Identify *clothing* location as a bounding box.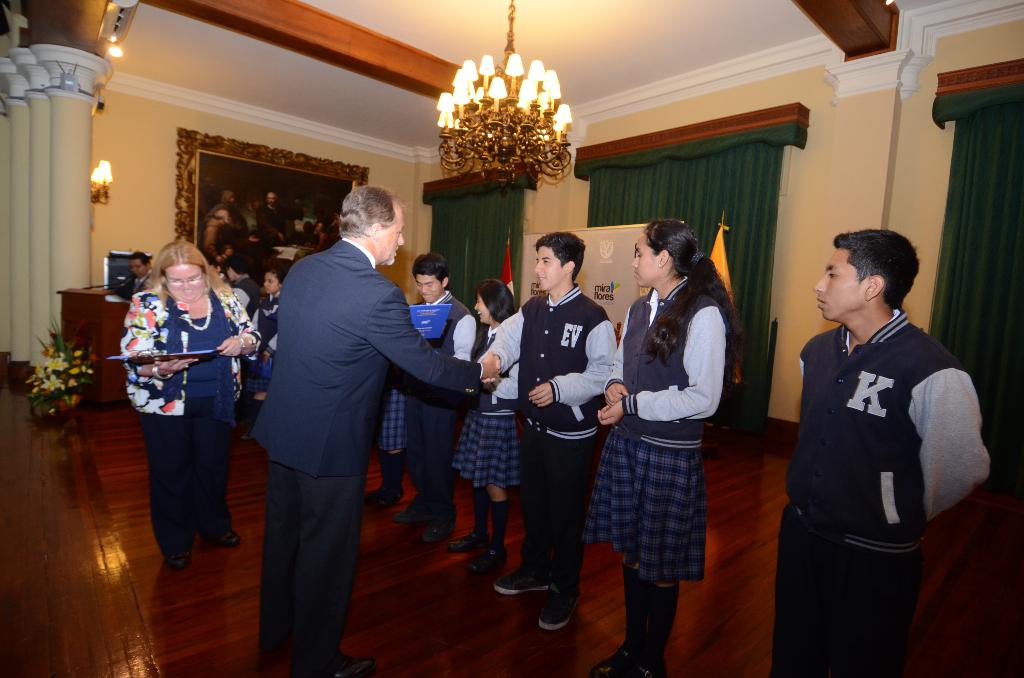
rect(771, 259, 968, 649).
